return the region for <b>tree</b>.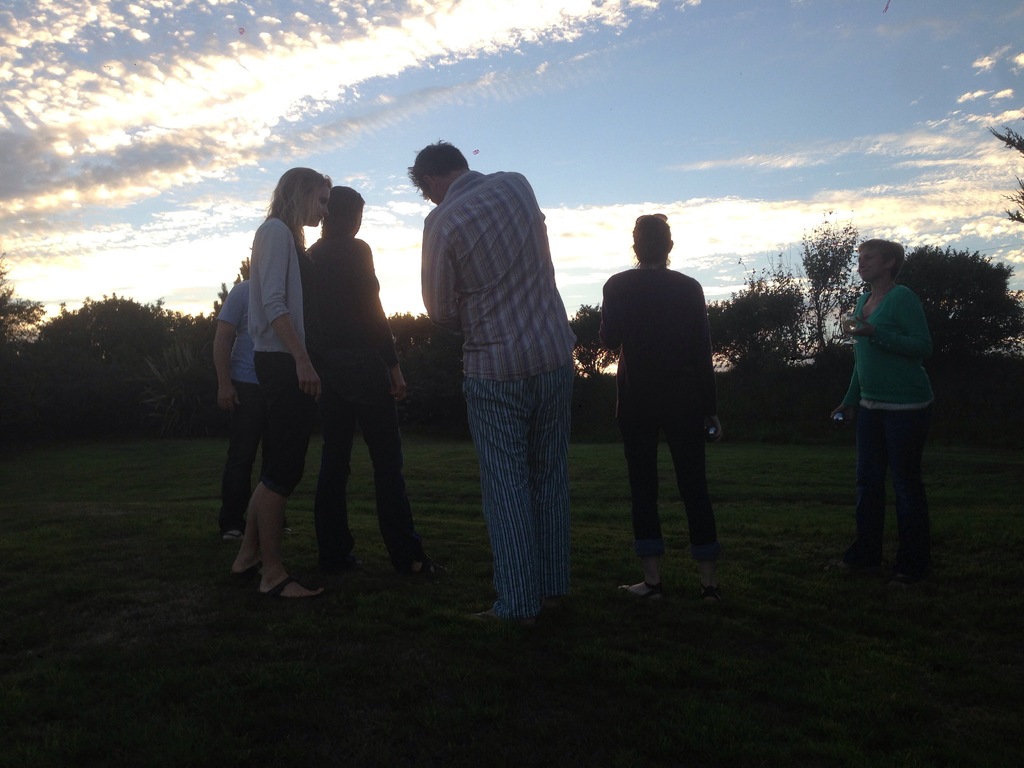
x1=797, y1=207, x2=865, y2=363.
